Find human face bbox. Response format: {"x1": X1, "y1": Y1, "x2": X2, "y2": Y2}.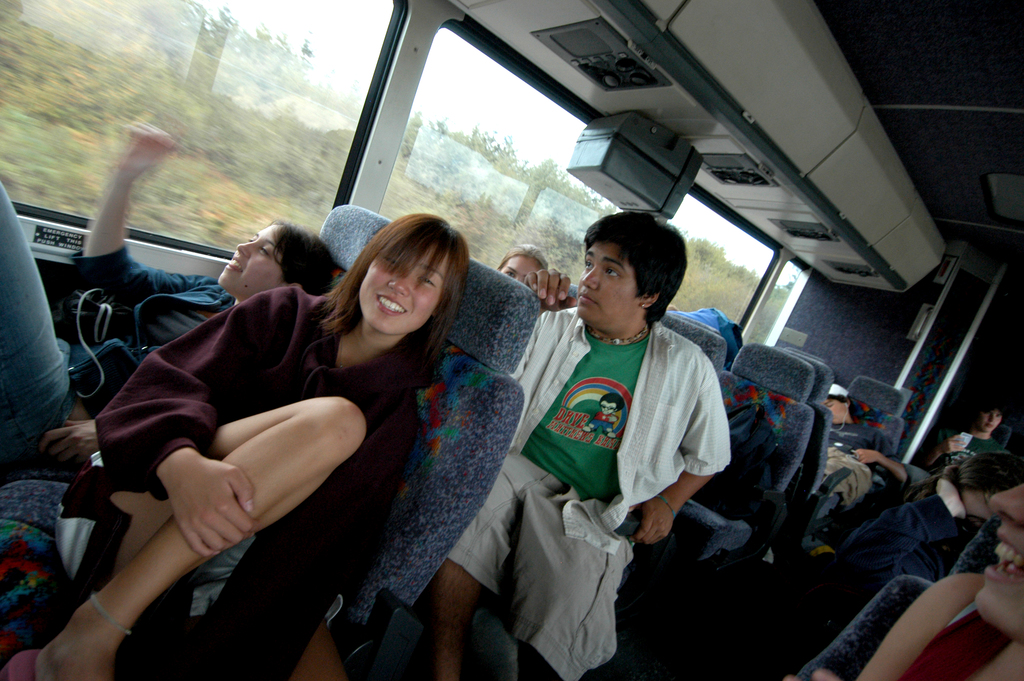
{"x1": 974, "y1": 479, "x2": 1023, "y2": 640}.
